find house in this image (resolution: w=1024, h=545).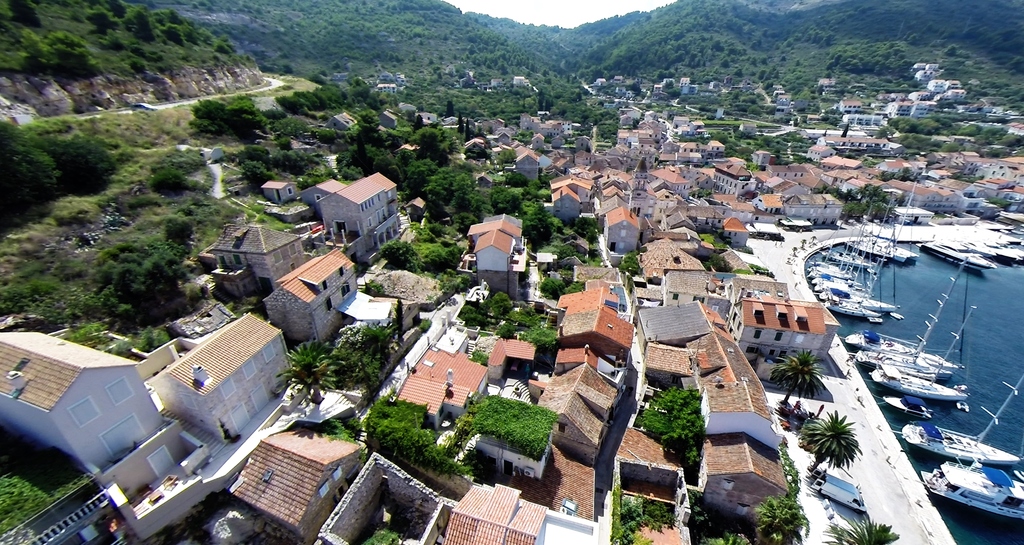
x1=152, y1=312, x2=292, y2=429.
